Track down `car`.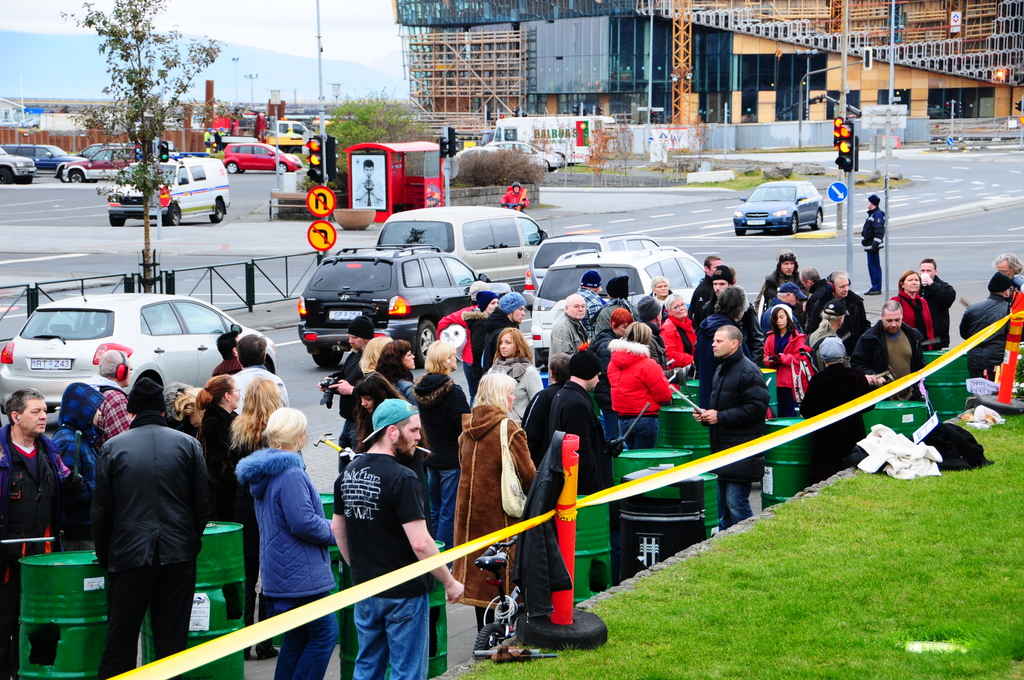
Tracked to crop(0, 142, 85, 175).
